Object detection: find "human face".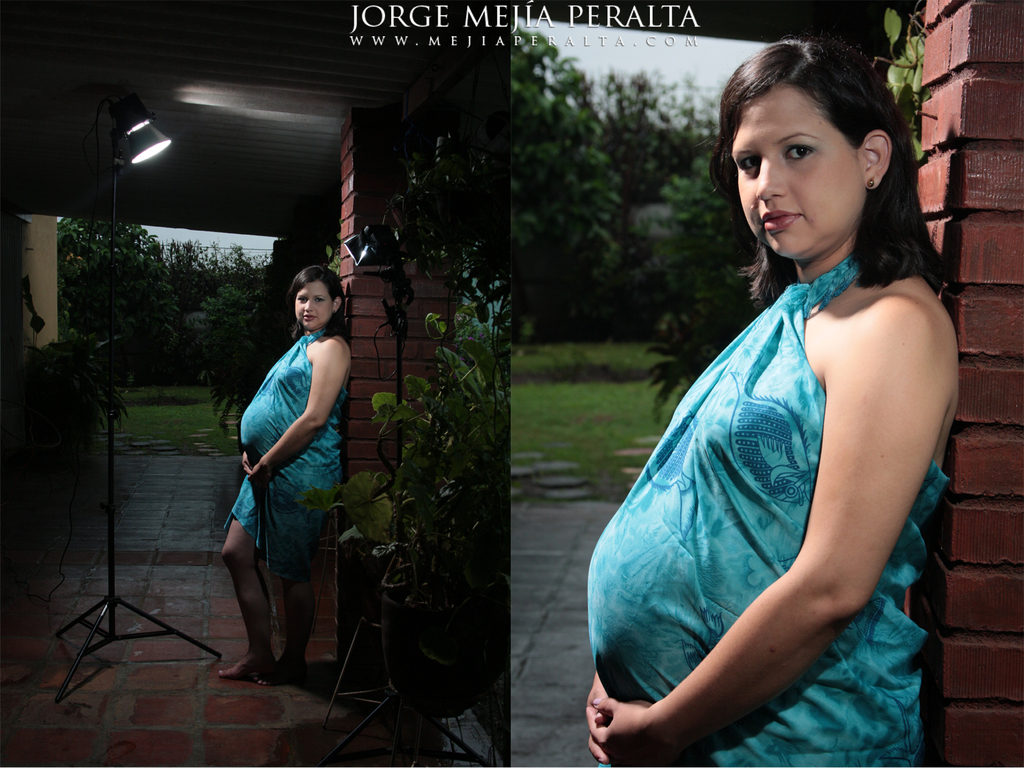
rect(728, 76, 867, 262).
